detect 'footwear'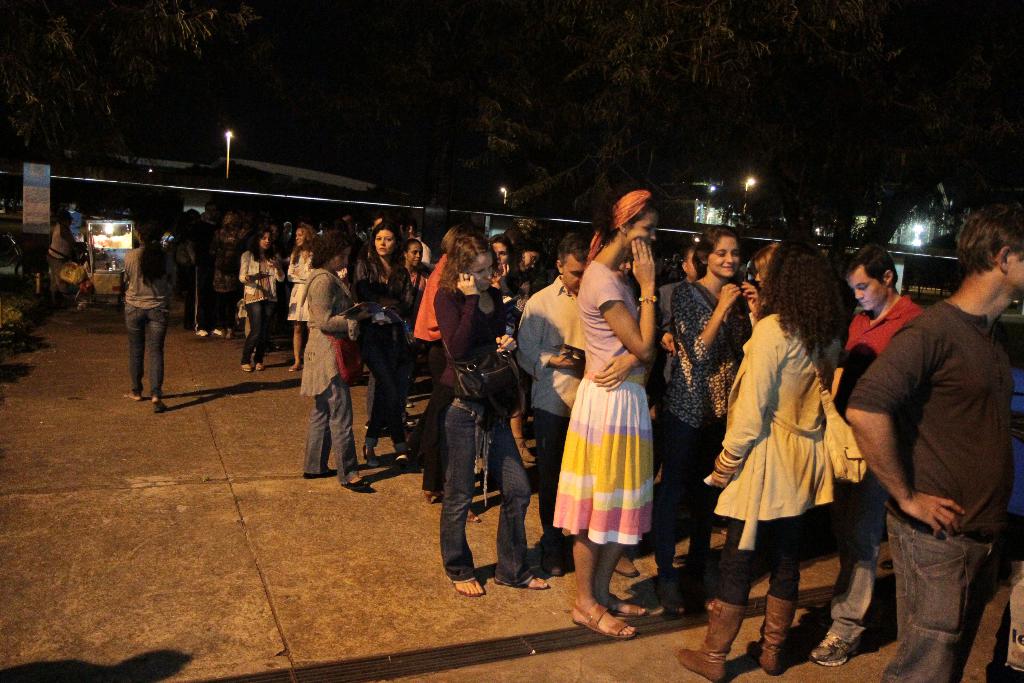
bbox=[367, 457, 380, 468]
